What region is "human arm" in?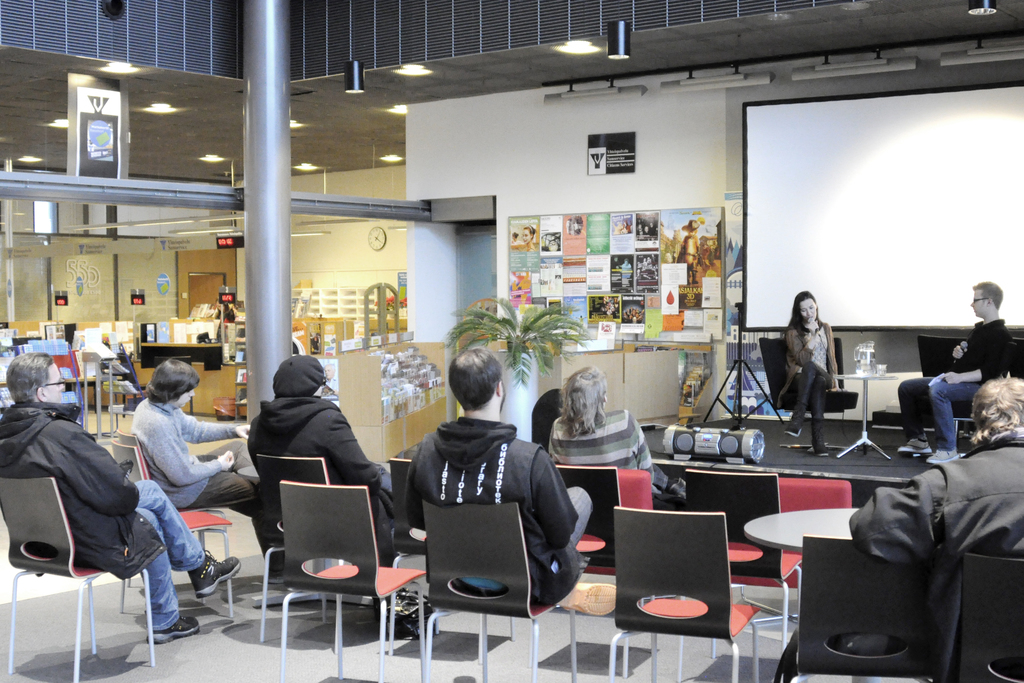
(left=326, top=416, right=383, bottom=495).
